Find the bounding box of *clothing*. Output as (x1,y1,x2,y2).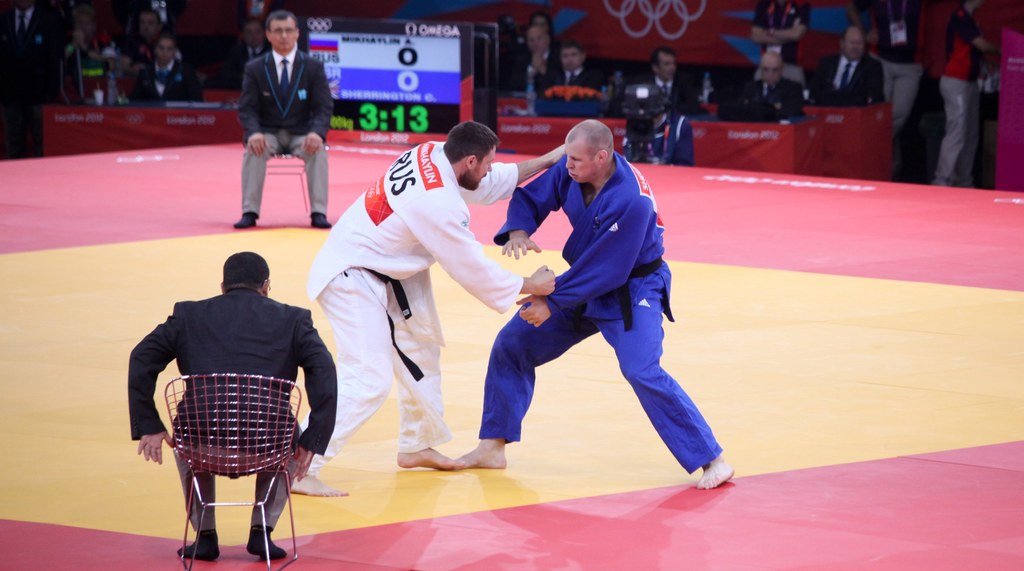
(462,139,733,474).
